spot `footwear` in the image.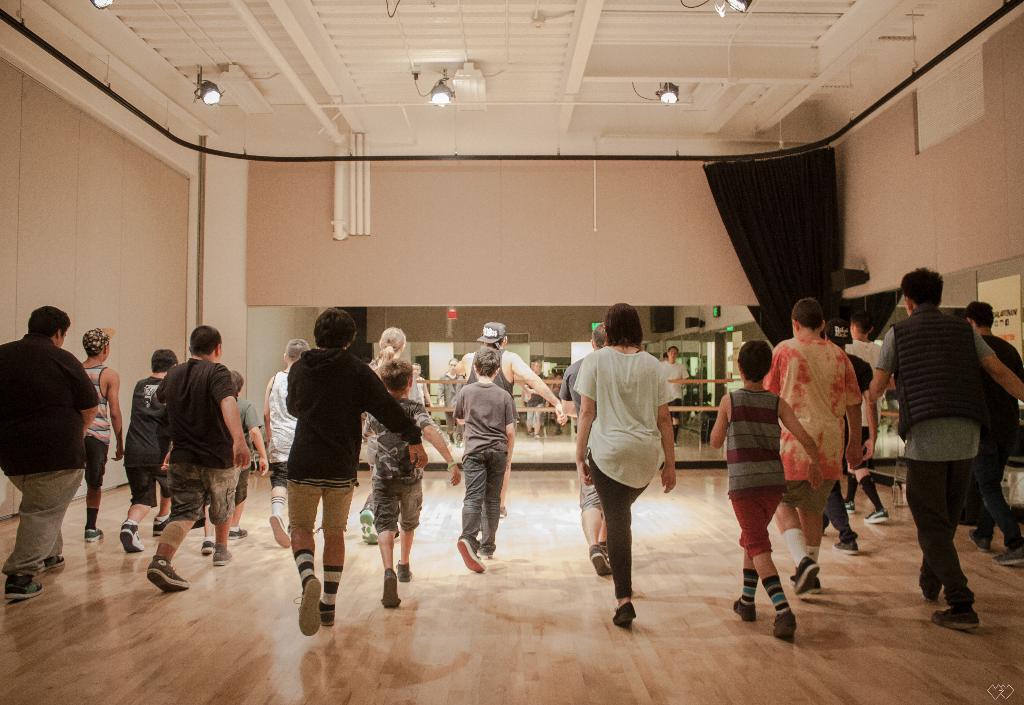
`footwear` found at pyautogui.locateOnScreen(1, 576, 47, 597).
